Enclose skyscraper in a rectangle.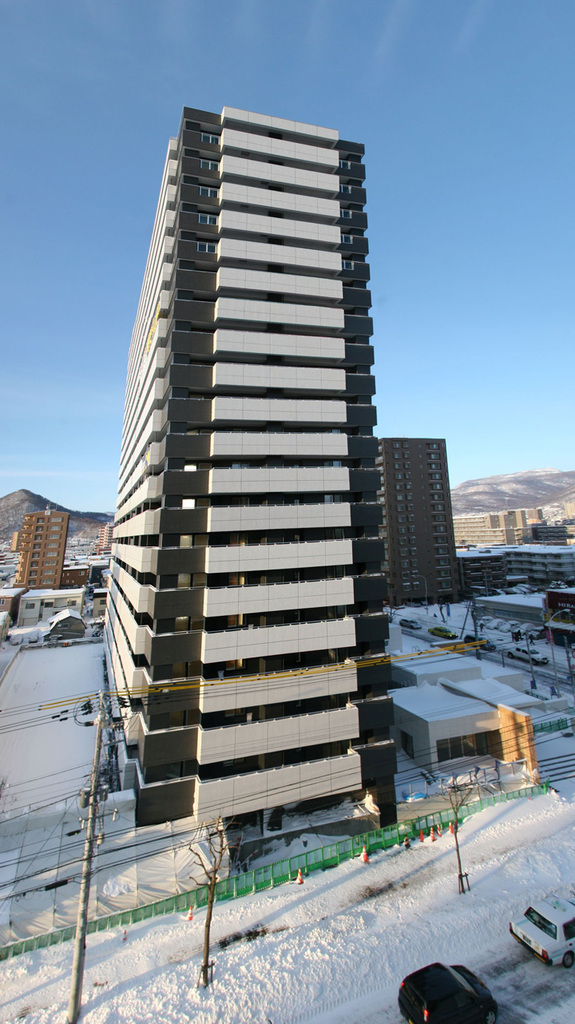
x1=100 y1=97 x2=398 y2=867.
